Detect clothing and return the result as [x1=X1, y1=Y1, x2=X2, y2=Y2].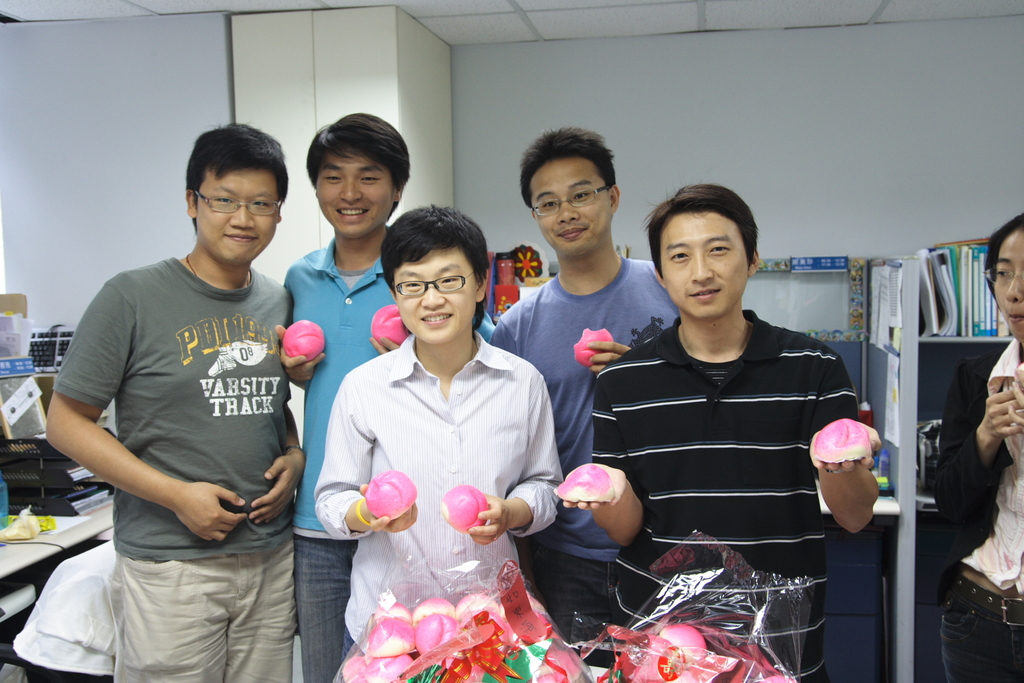
[x1=929, y1=331, x2=1023, y2=682].
